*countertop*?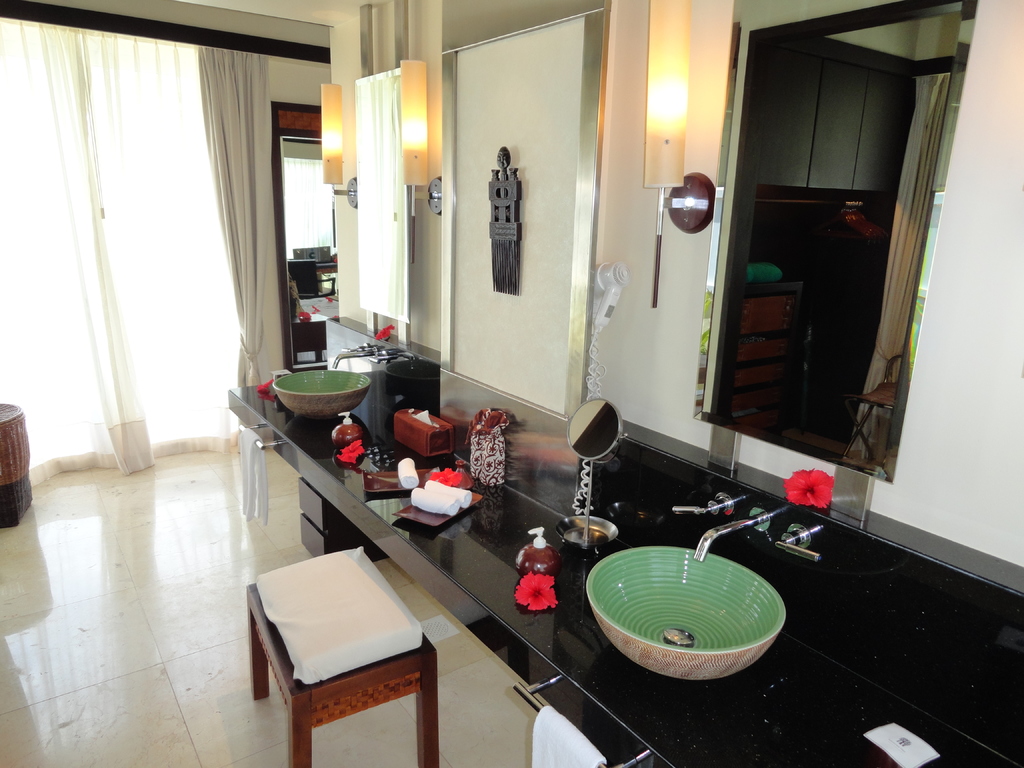
[x1=222, y1=361, x2=1023, y2=767]
